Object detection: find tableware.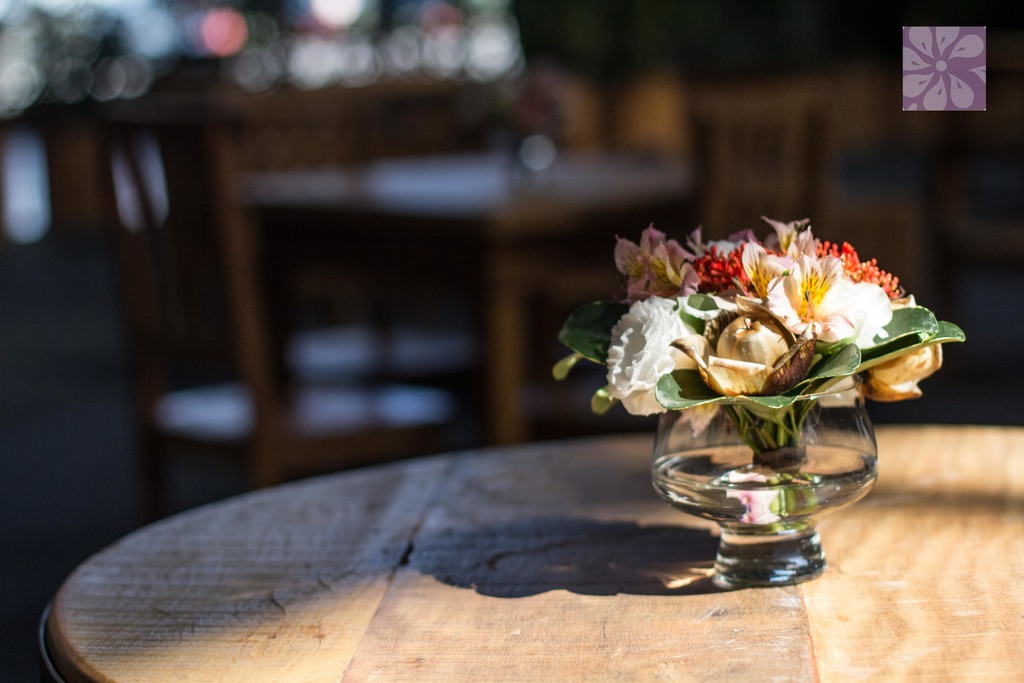
647 399 877 593.
